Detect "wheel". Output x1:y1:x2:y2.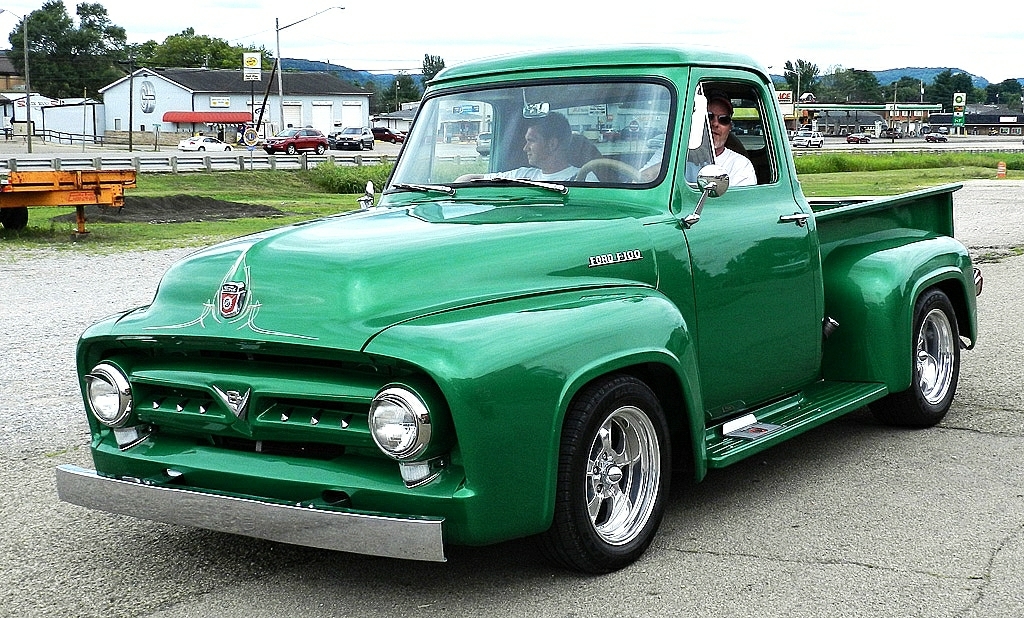
226:146:231:151.
